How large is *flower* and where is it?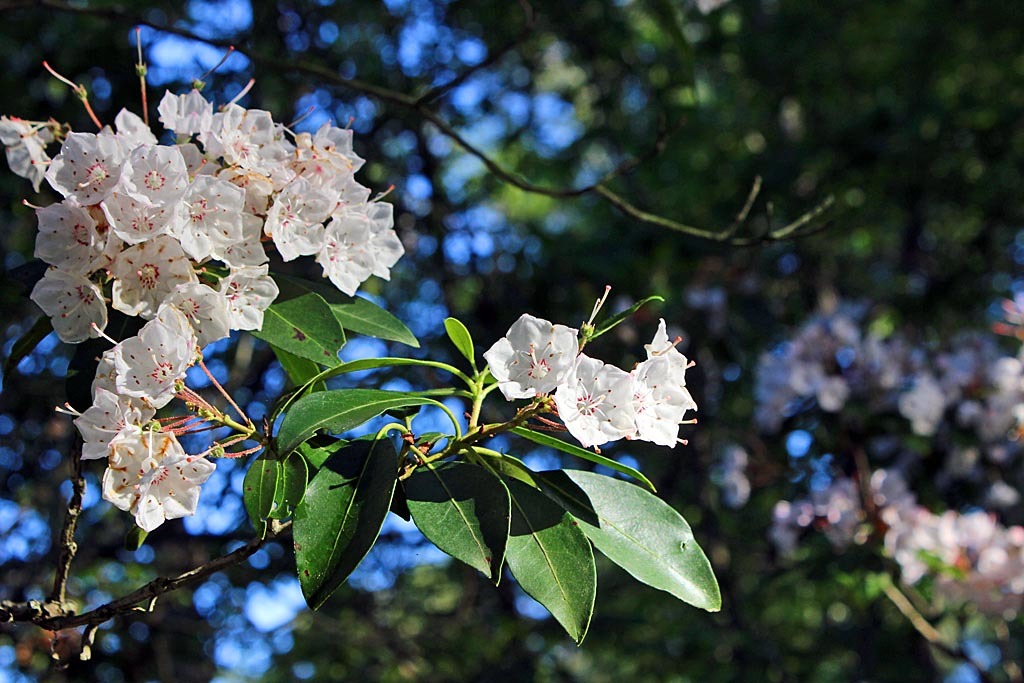
Bounding box: (x1=57, y1=357, x2=158, y2=458).
